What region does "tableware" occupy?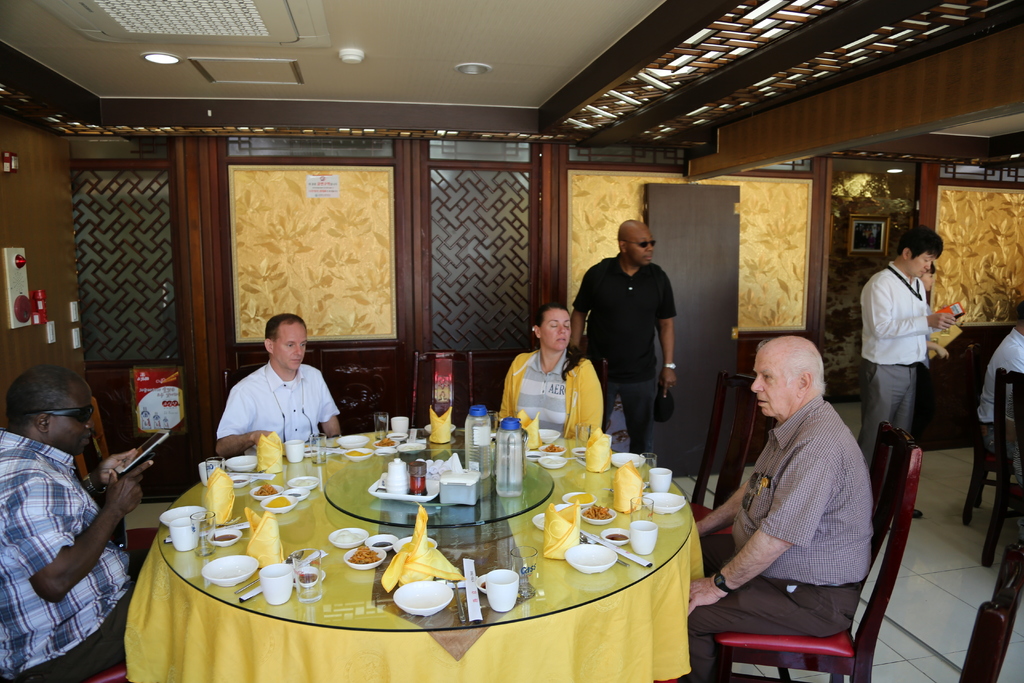
select_region(202, 455, 228, 481).
